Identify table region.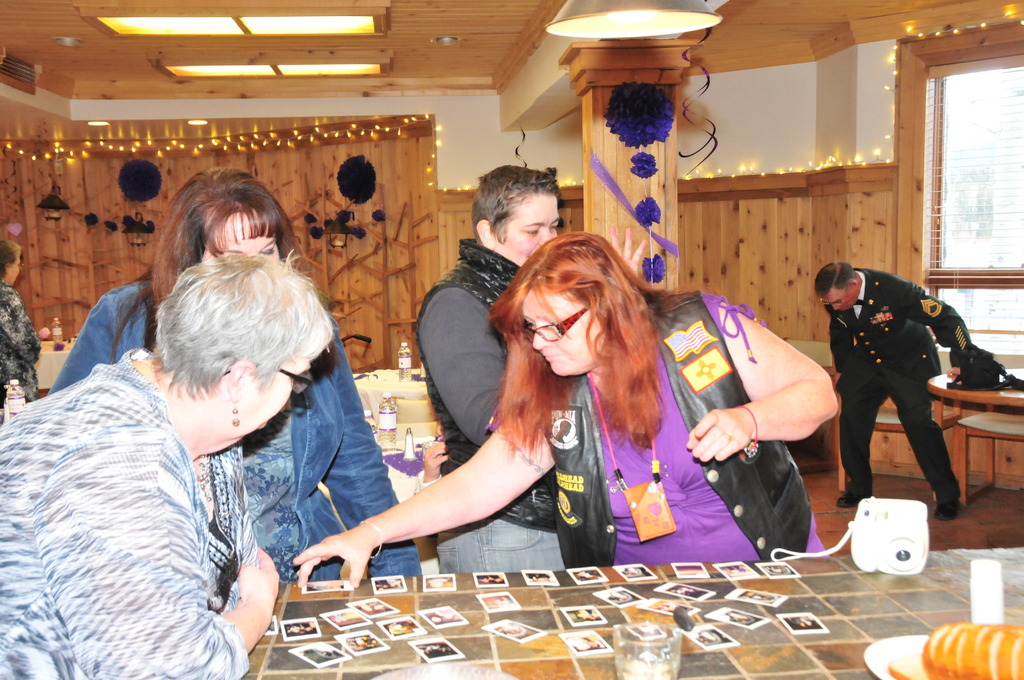
Region: 916 347 1021 534.
